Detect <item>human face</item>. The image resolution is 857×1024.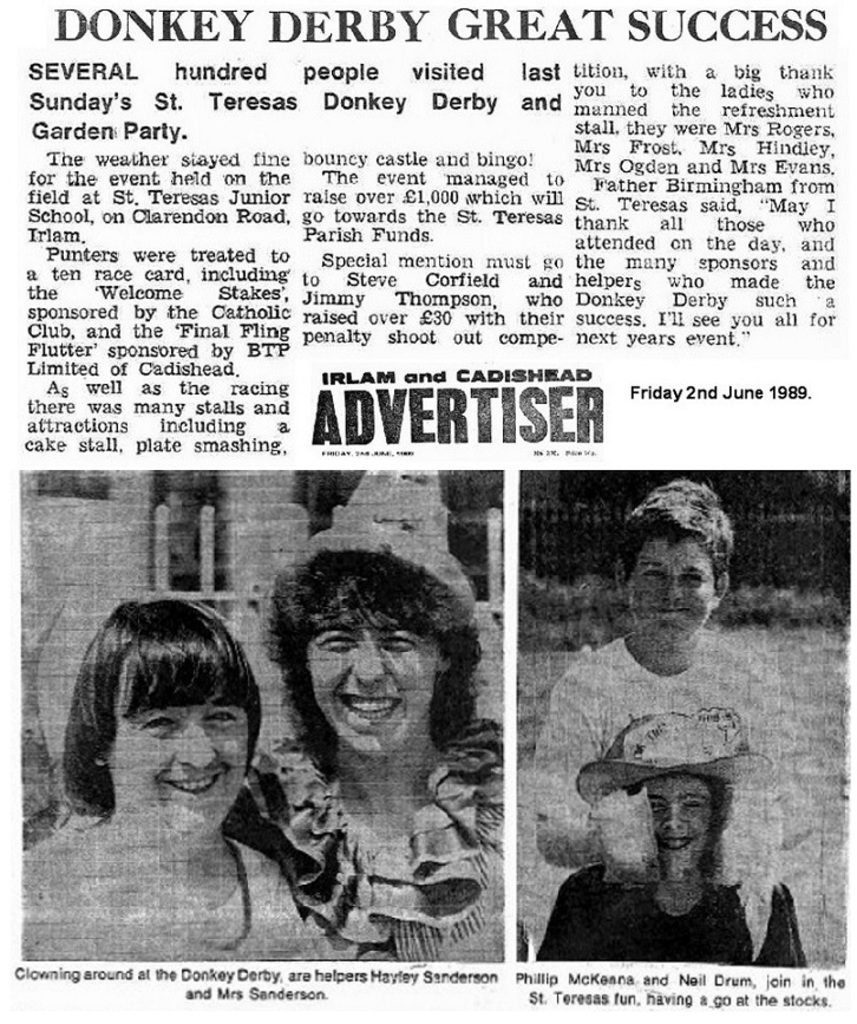
310,608,437,752.
